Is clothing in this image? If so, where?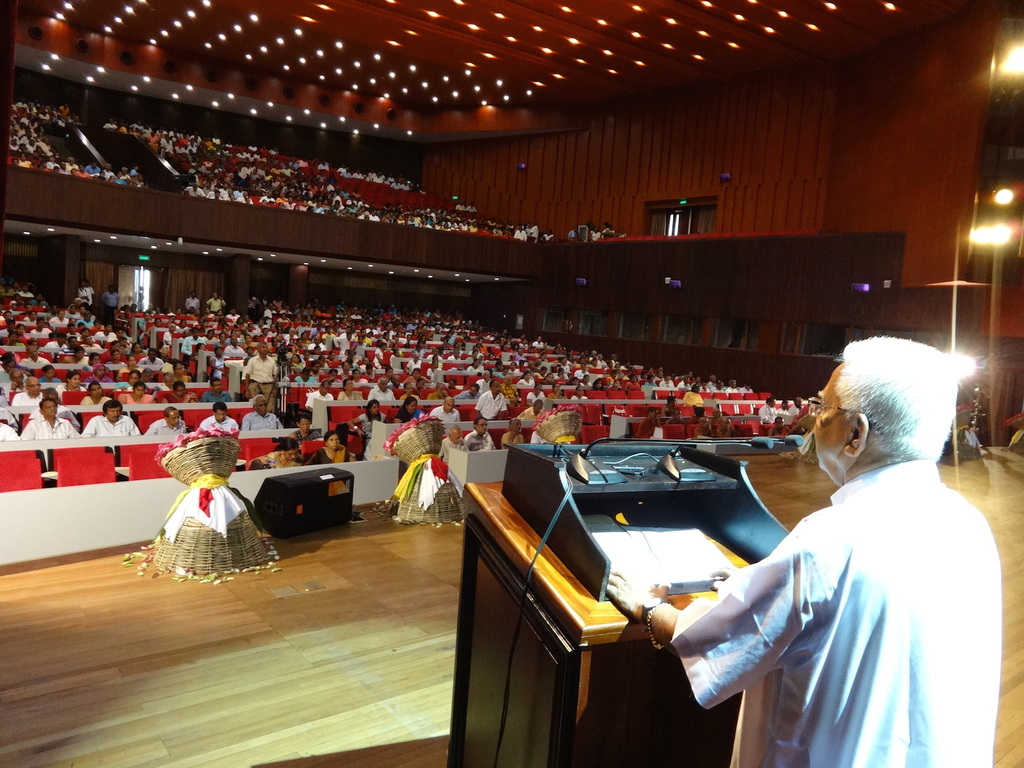
Yes, at crop(149, 421, 186, 434).
